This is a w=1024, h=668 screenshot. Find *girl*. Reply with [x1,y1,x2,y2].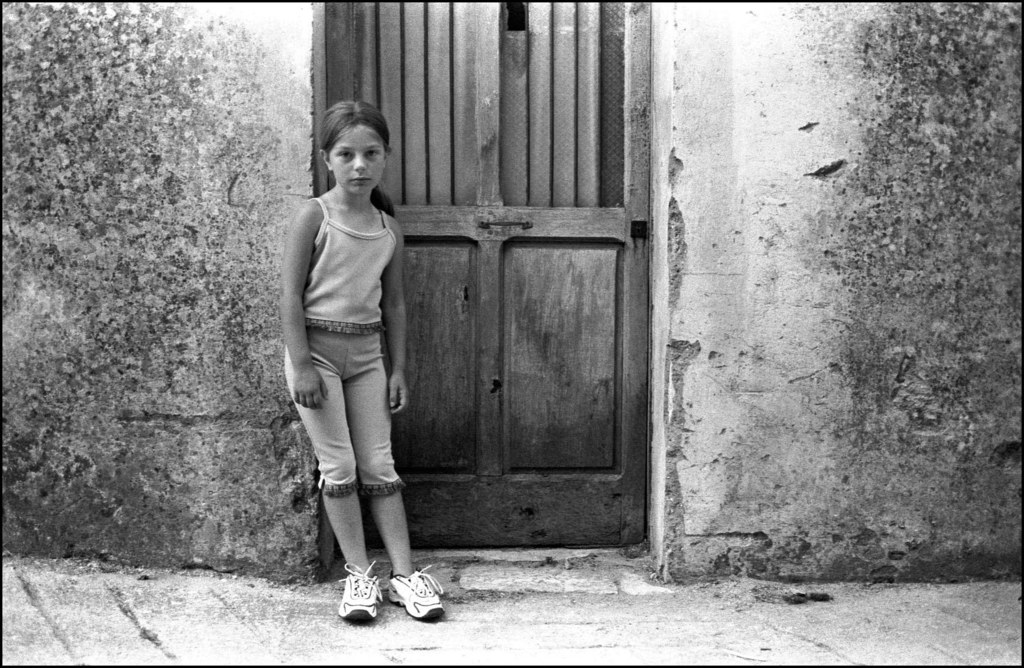
[284,100,446,623].
